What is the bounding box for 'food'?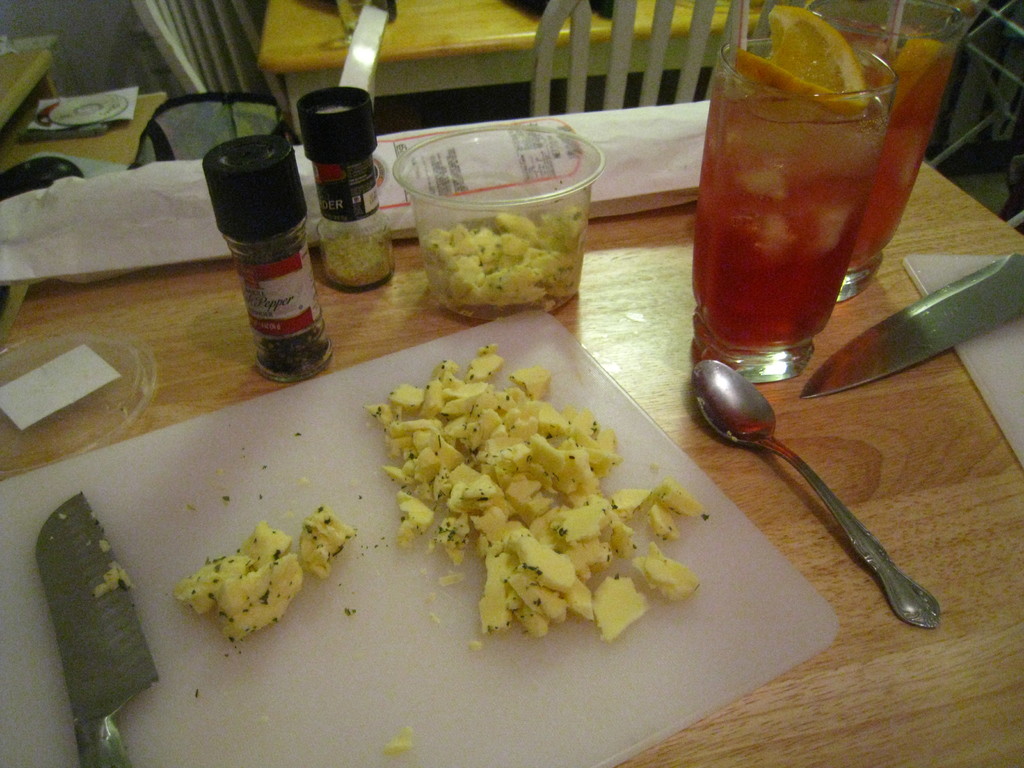
locate(362, 345, 712, 646).
